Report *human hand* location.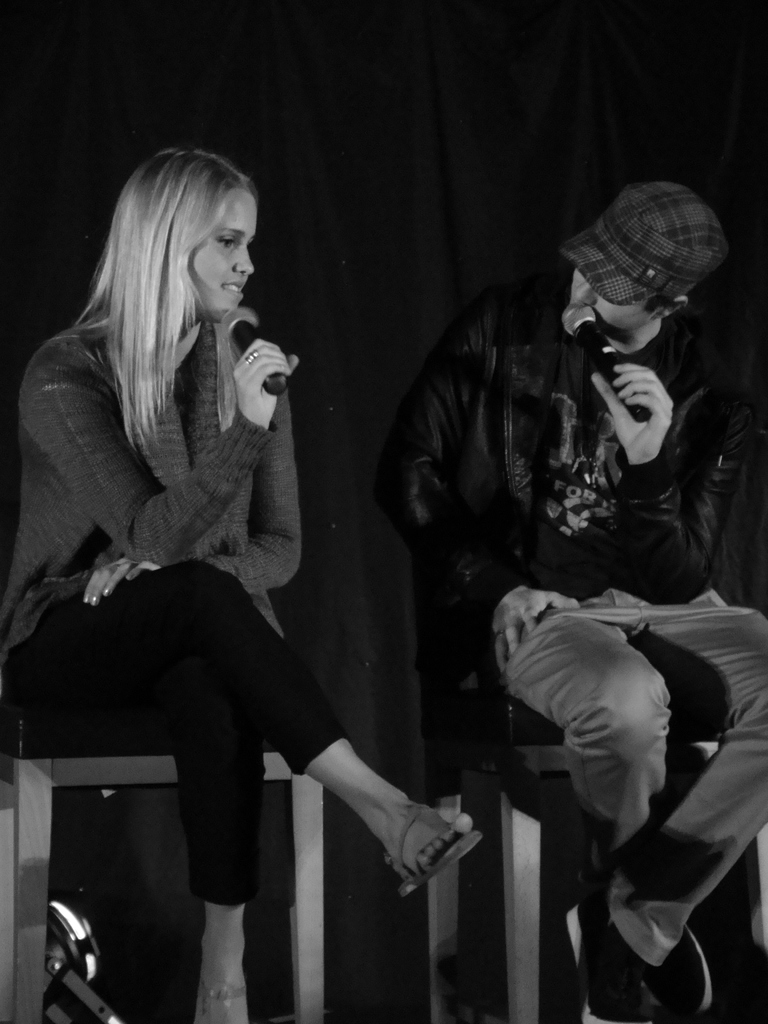
Report: (left=81, top=559, right=162, bottom=608).
